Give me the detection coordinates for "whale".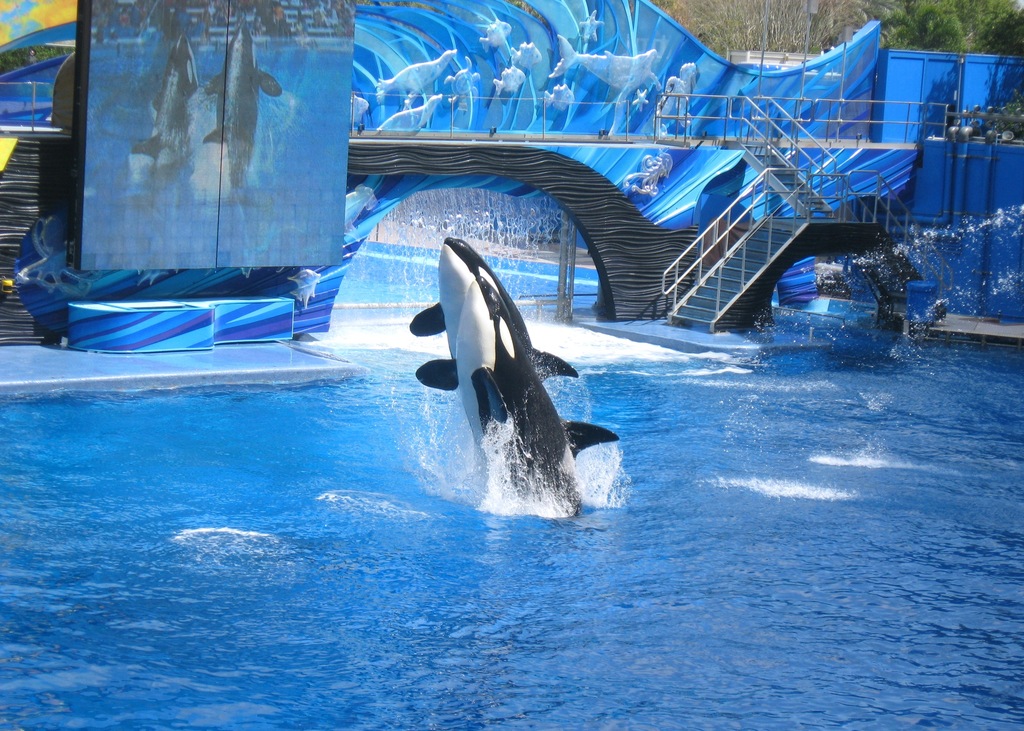
410,275,621,540.
